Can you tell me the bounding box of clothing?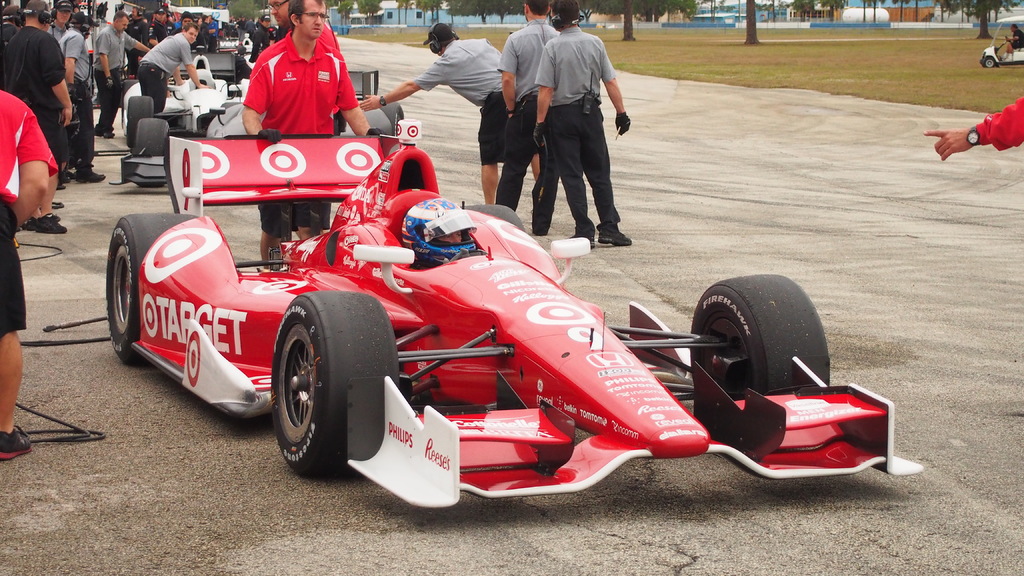
bbox=[535, 26, 621, 232].
